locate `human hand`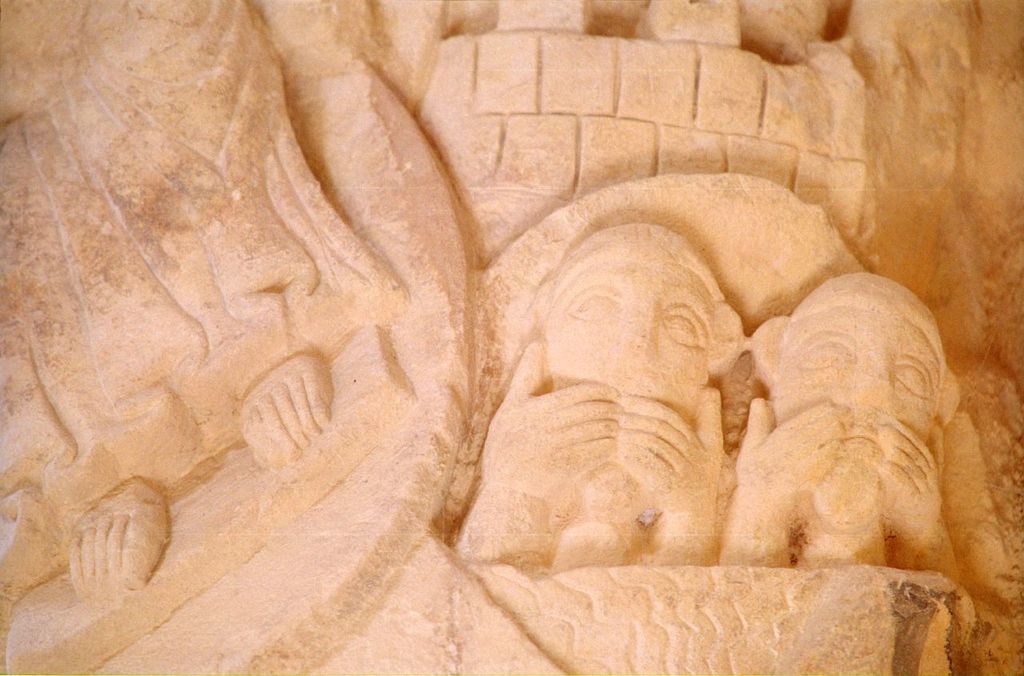
region(878, 410, 949, 542)
